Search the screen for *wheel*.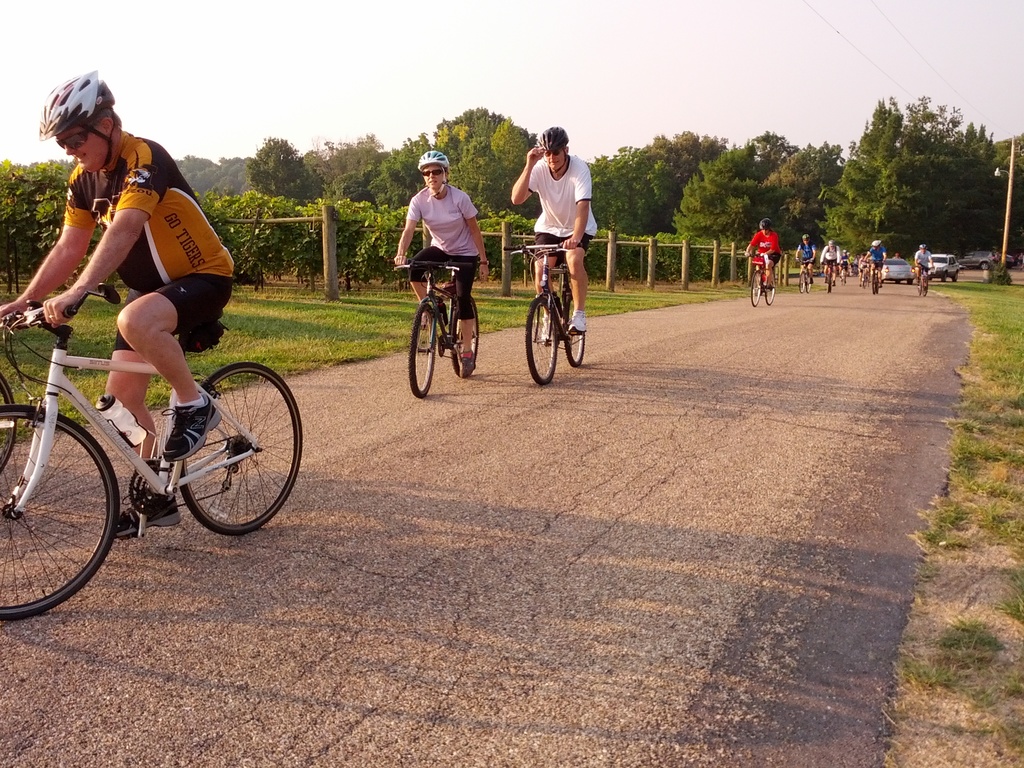
Found at <region>6, 405, 112, 612</region>.
